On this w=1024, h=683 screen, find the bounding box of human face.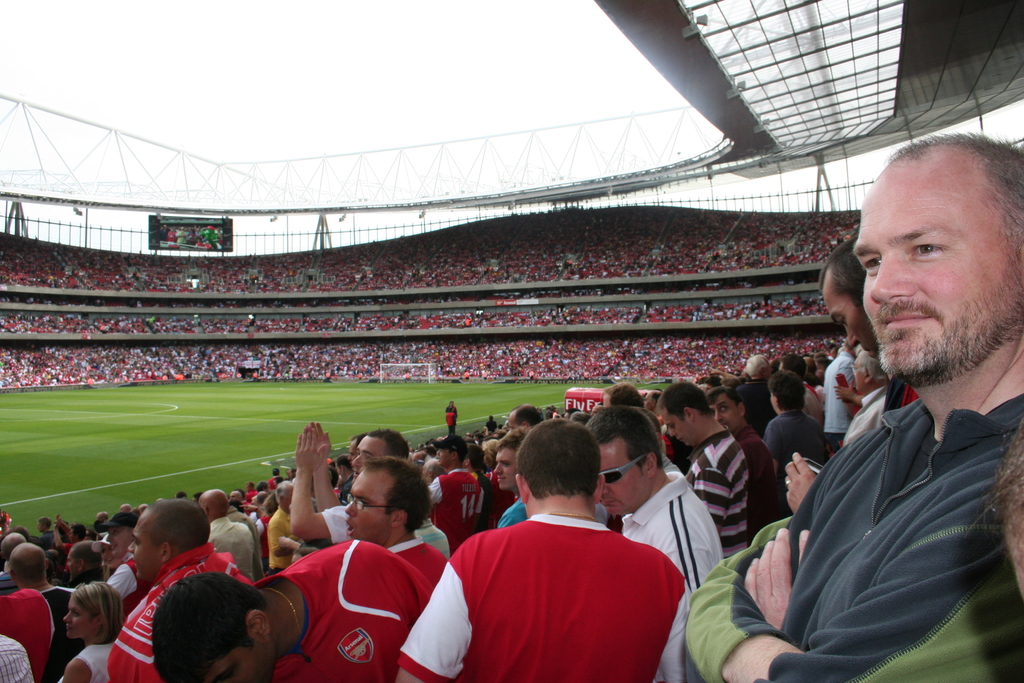
Bounding box: x1=598 y1=444 x2=639 y2=518.
